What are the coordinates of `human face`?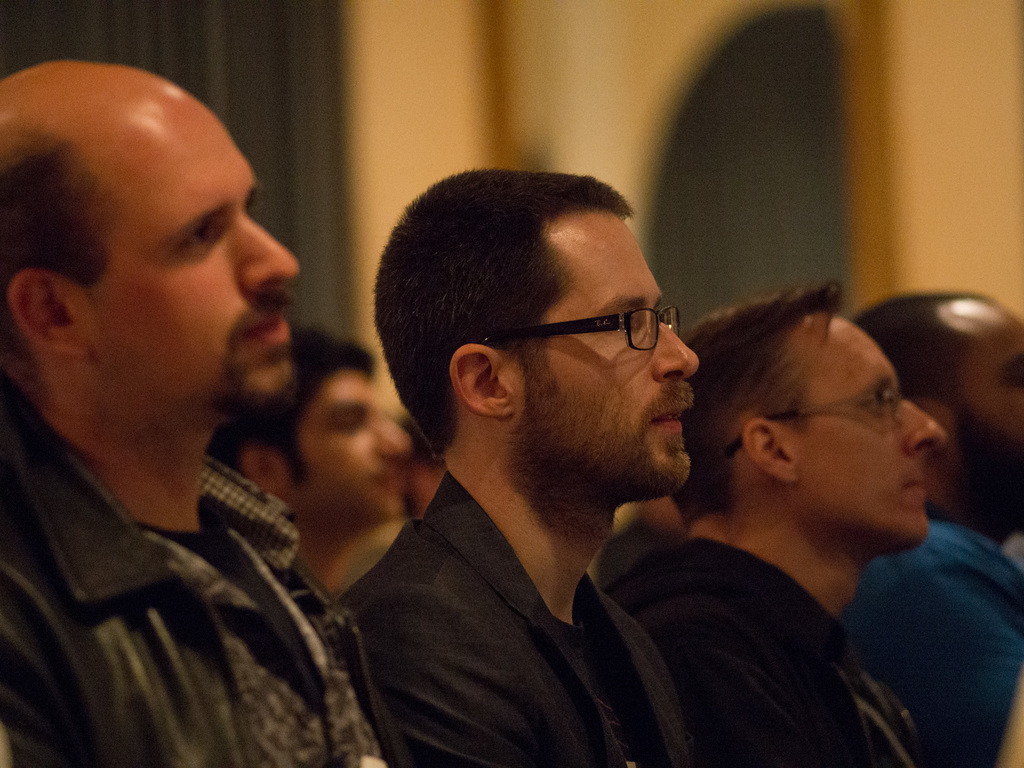
(778,316,945,554).
